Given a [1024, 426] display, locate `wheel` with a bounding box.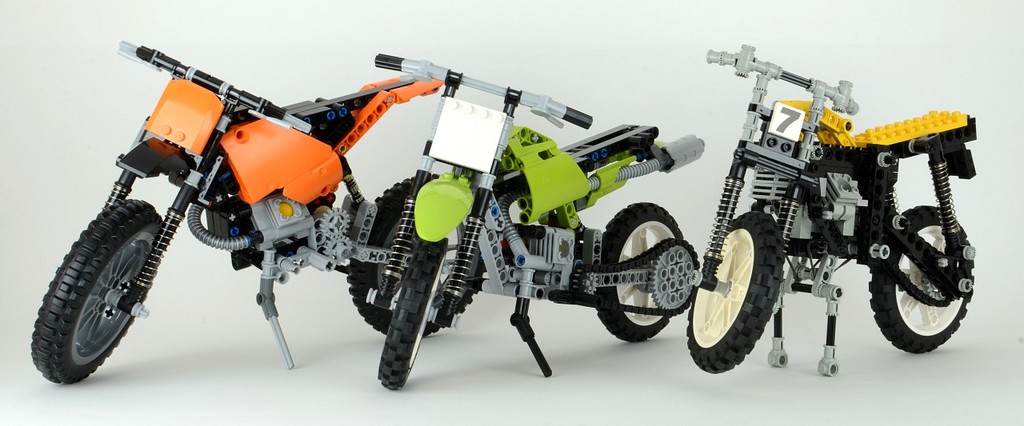
Located: left=877, top=190, right=969, bottom=354.
